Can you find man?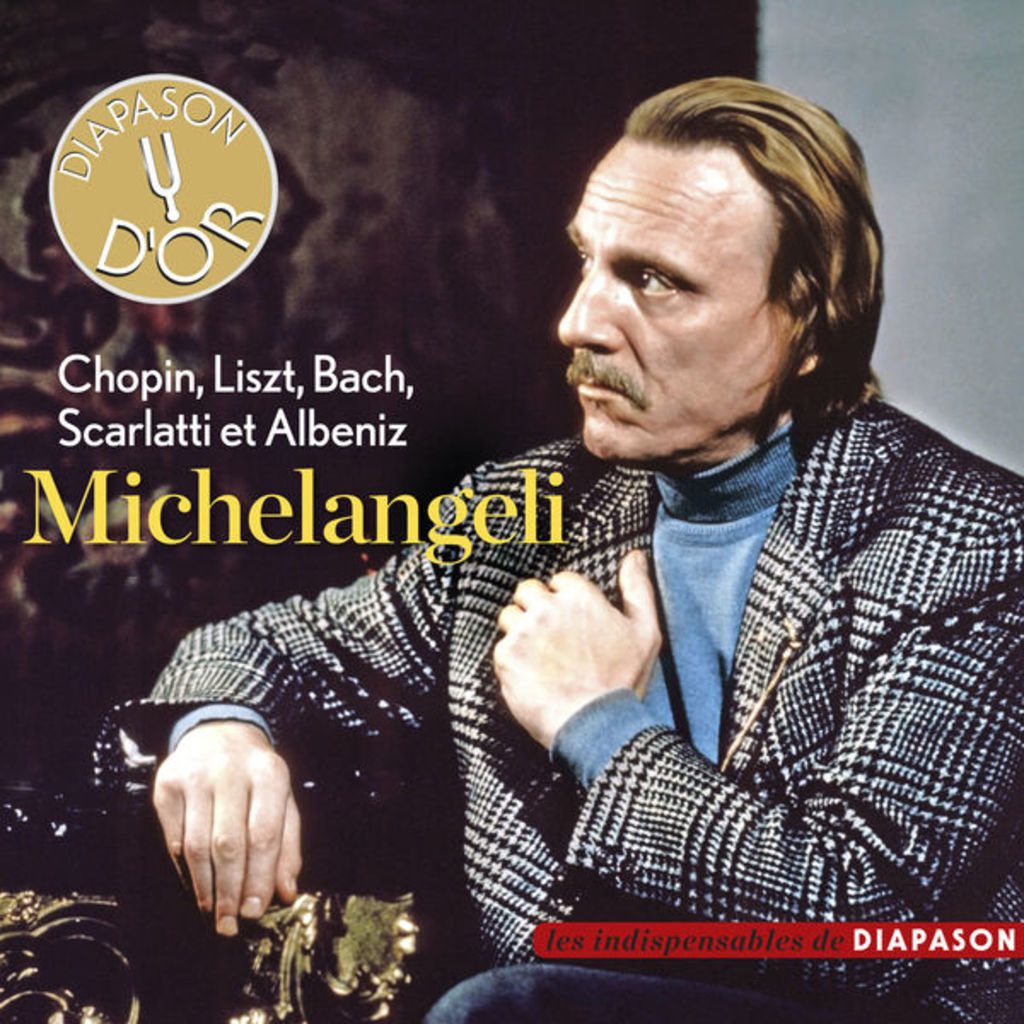
Yes, bounding box: detection(179, 123, 998, 981).
